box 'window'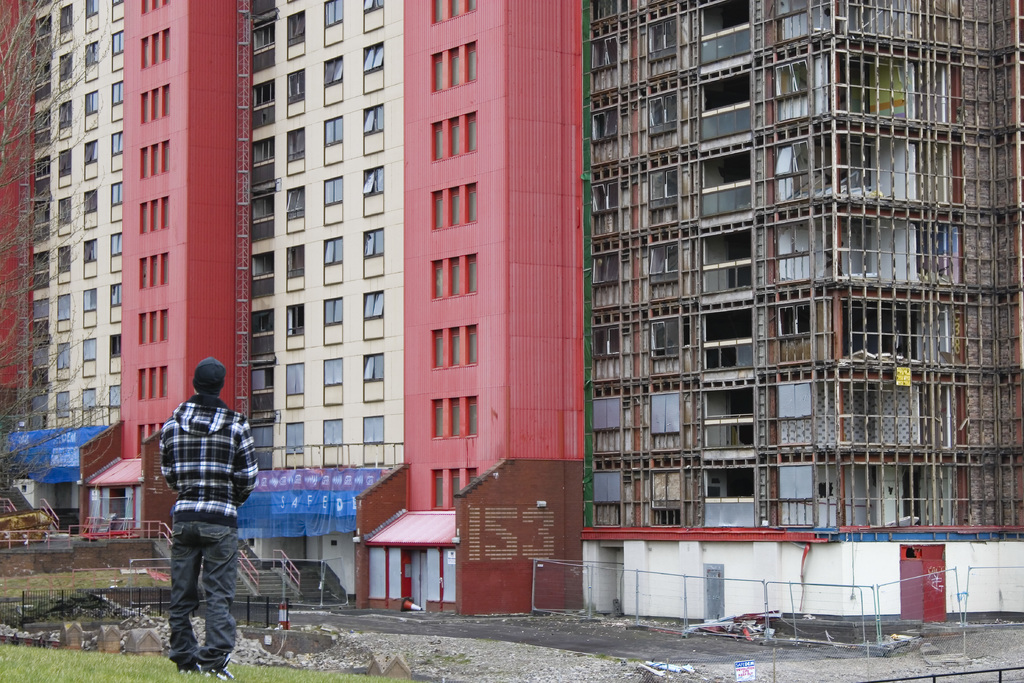
289:243:308:295
